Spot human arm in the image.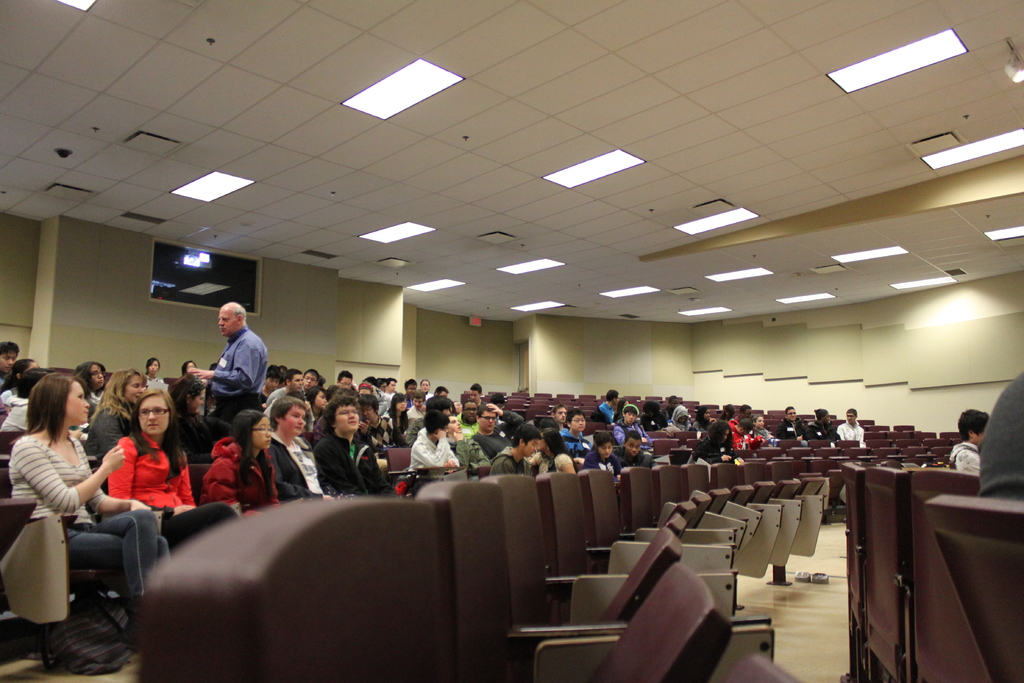
human arm found at x1=858, y1=429, x2=865, y2=441.
